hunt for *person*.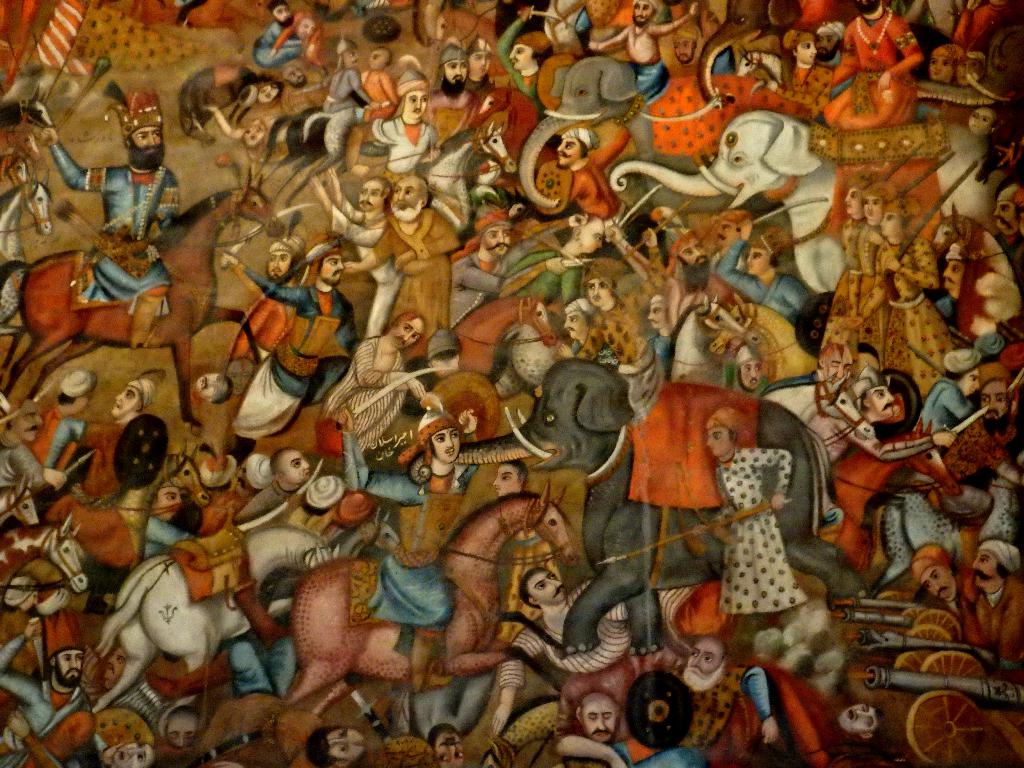
Hunted down at [0, 395, 44, 514].
